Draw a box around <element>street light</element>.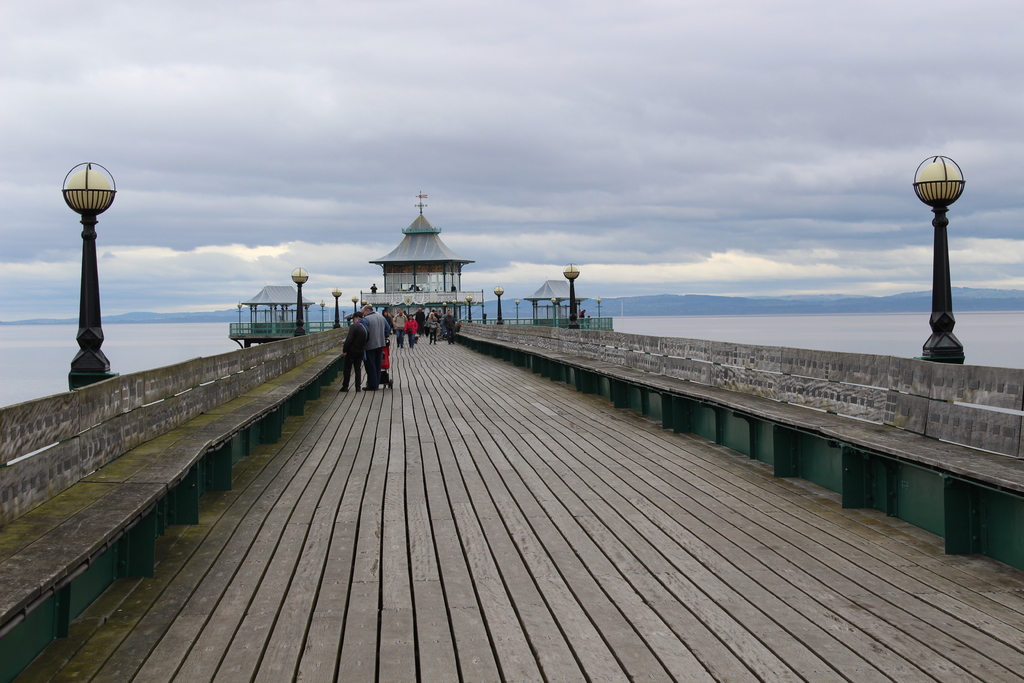
(x1=36, y1=147, x2=125, y2=382).
